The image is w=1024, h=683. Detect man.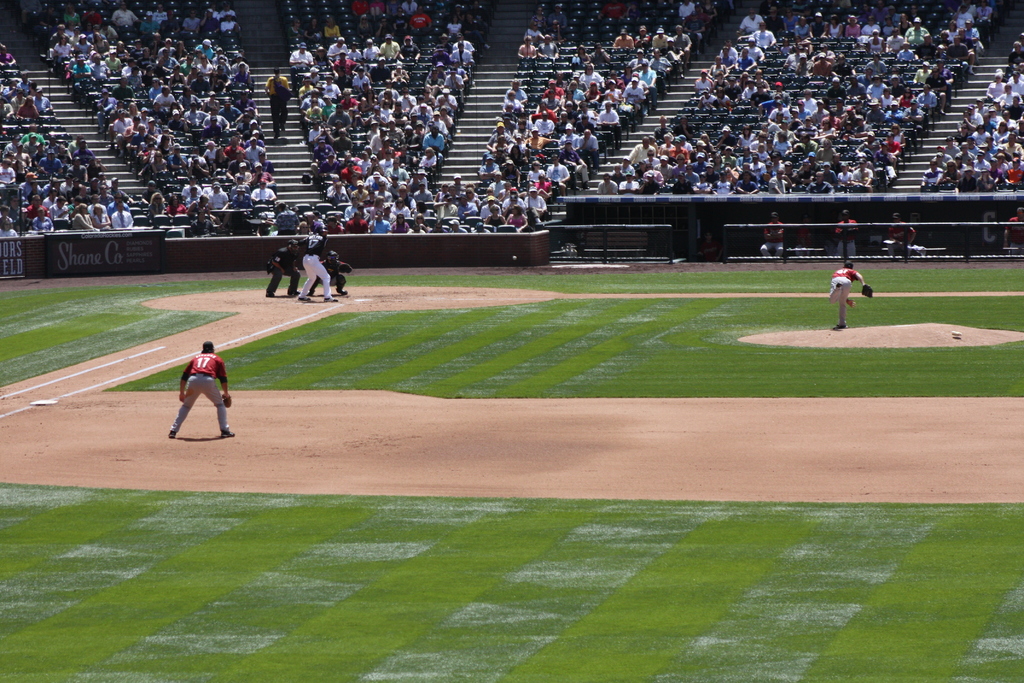
Detection: (541,33,560,61).
